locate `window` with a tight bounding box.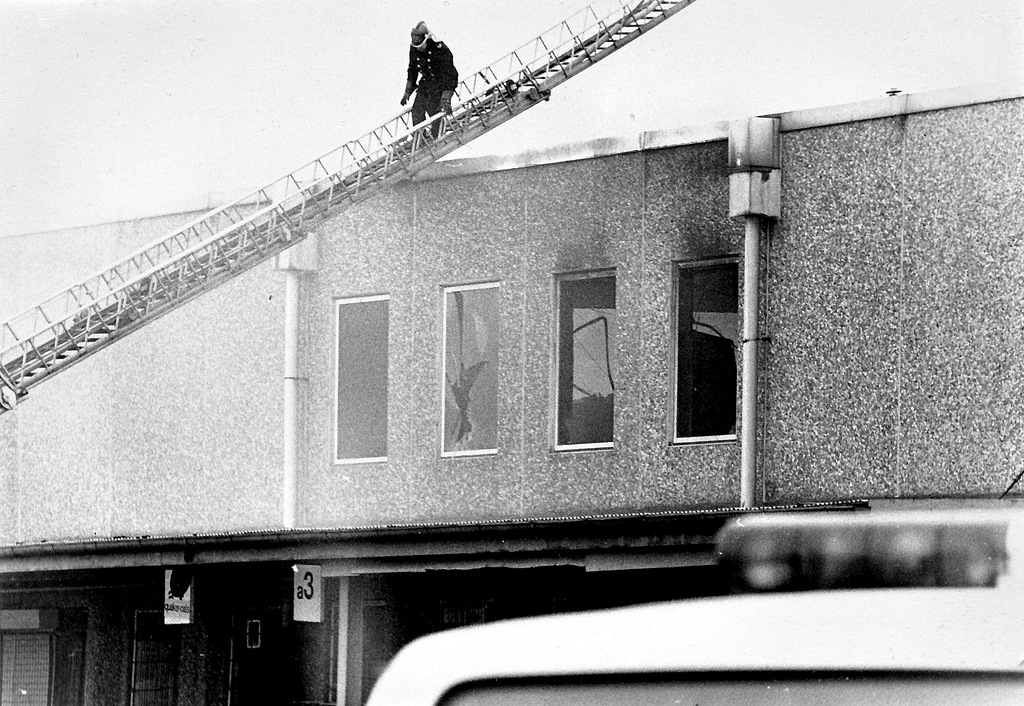
detection(441, 278, 499, 458).
